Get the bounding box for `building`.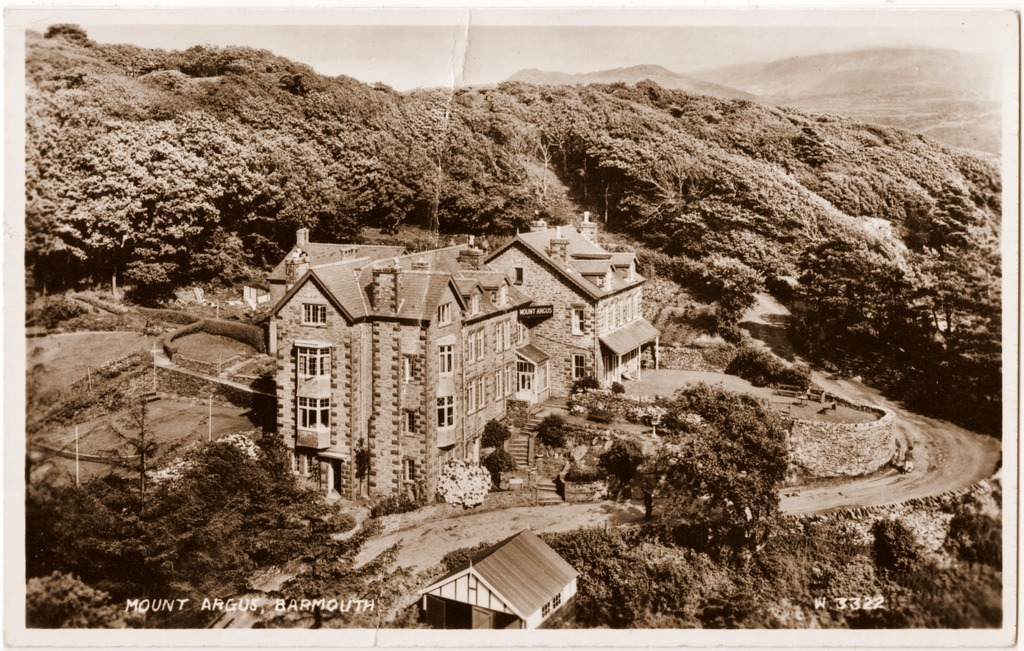
254:214:661:516.
